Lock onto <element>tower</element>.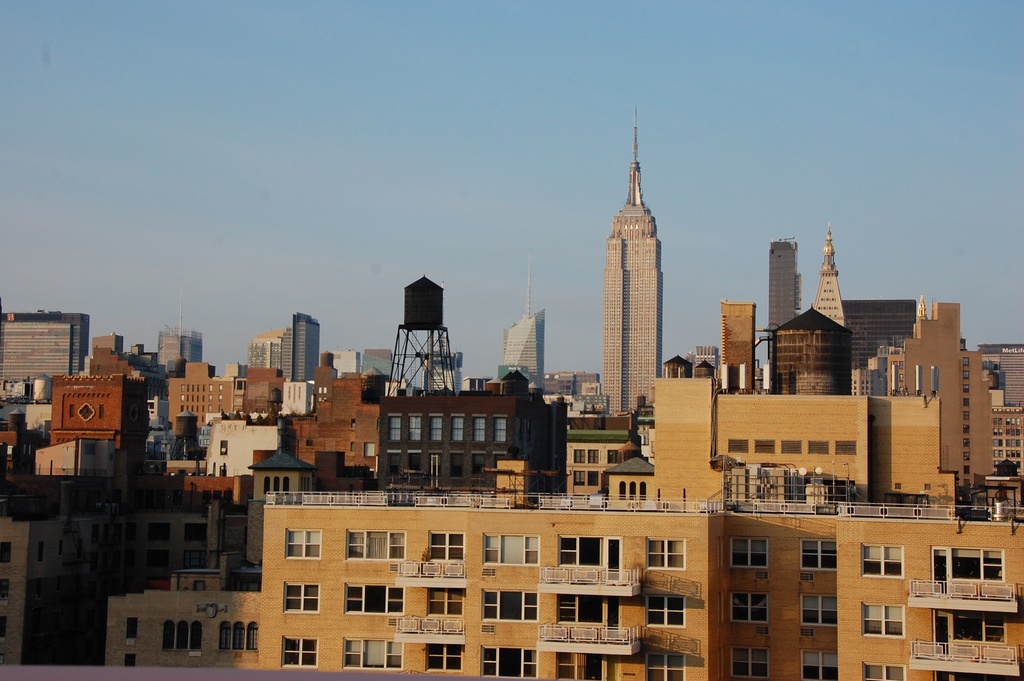
Locked: (602,114,667,419).
